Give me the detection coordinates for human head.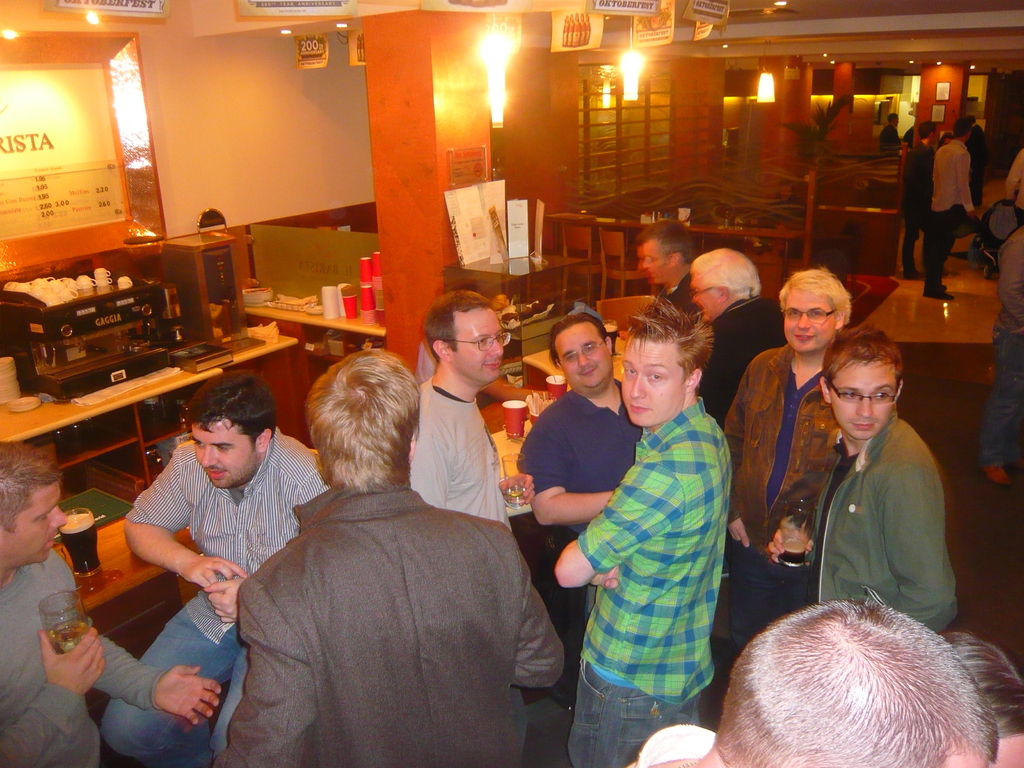
184, 368, 278, 491.
